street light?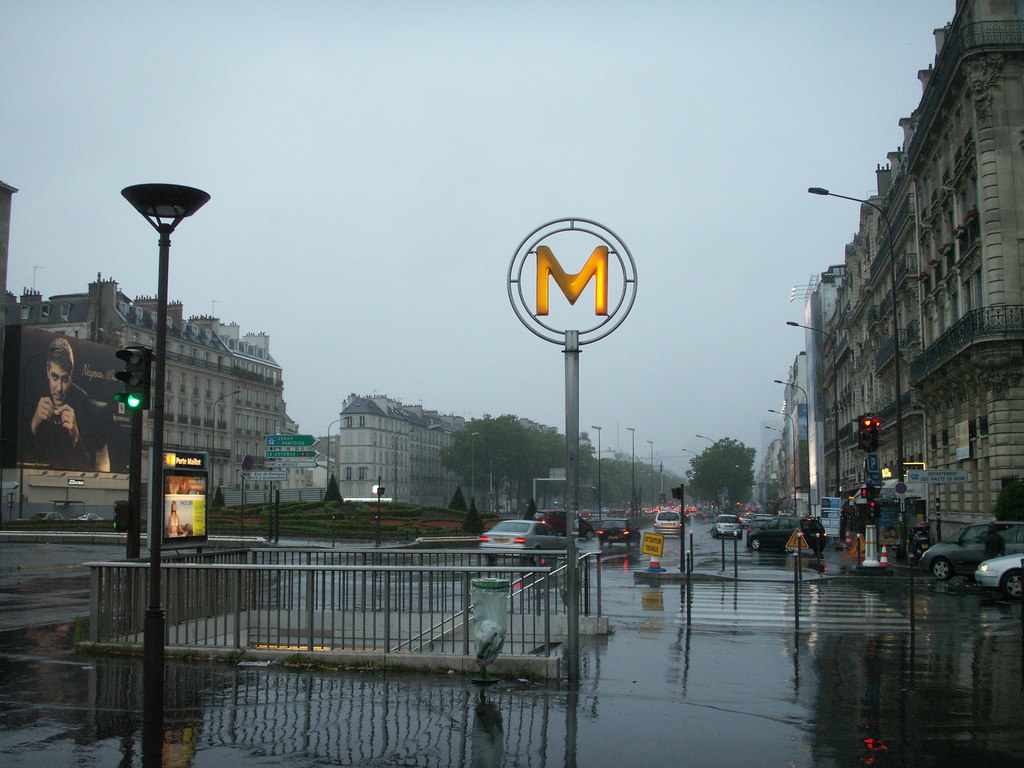
590,424,610,525
